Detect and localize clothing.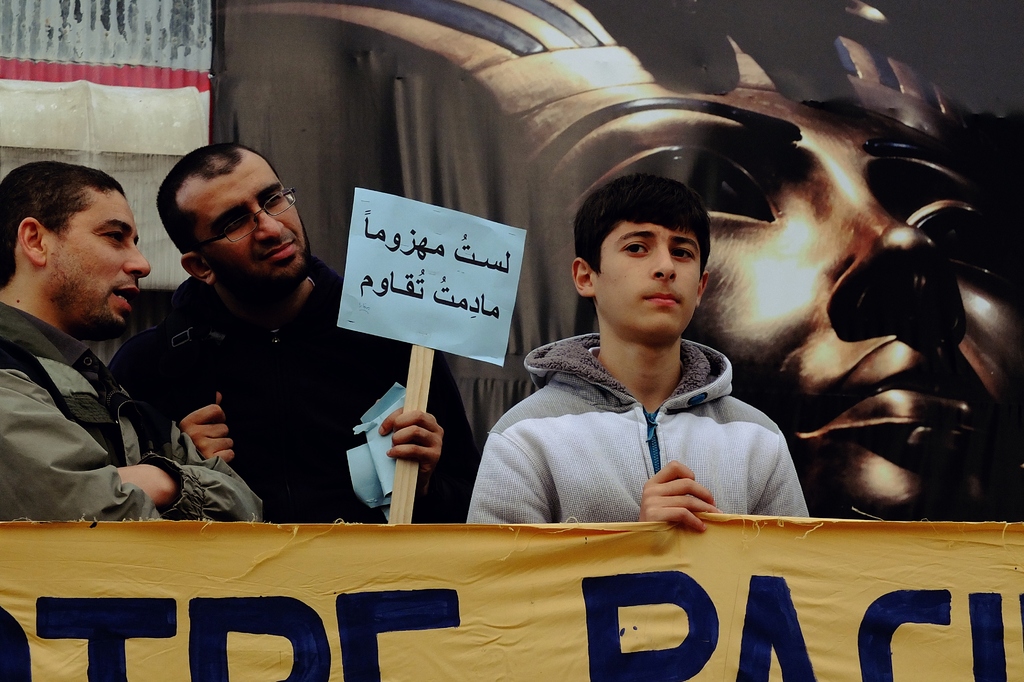
Localized at crop(0, 296, 260, 520).
